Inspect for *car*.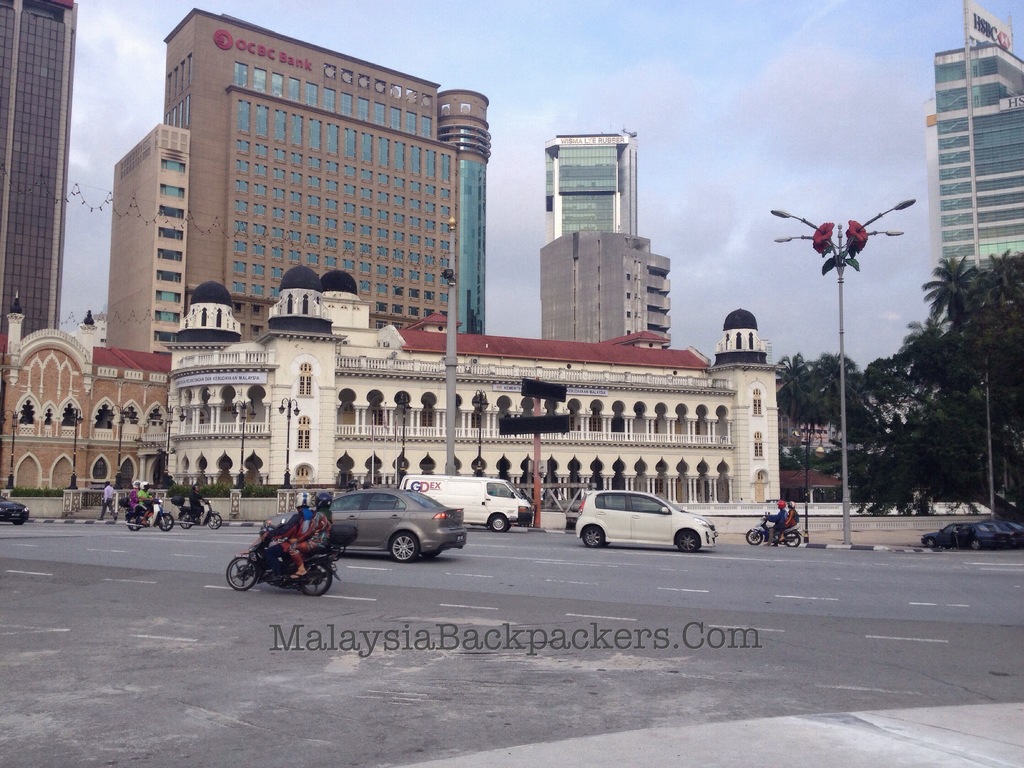
Inspection: 260 482 468 564.
